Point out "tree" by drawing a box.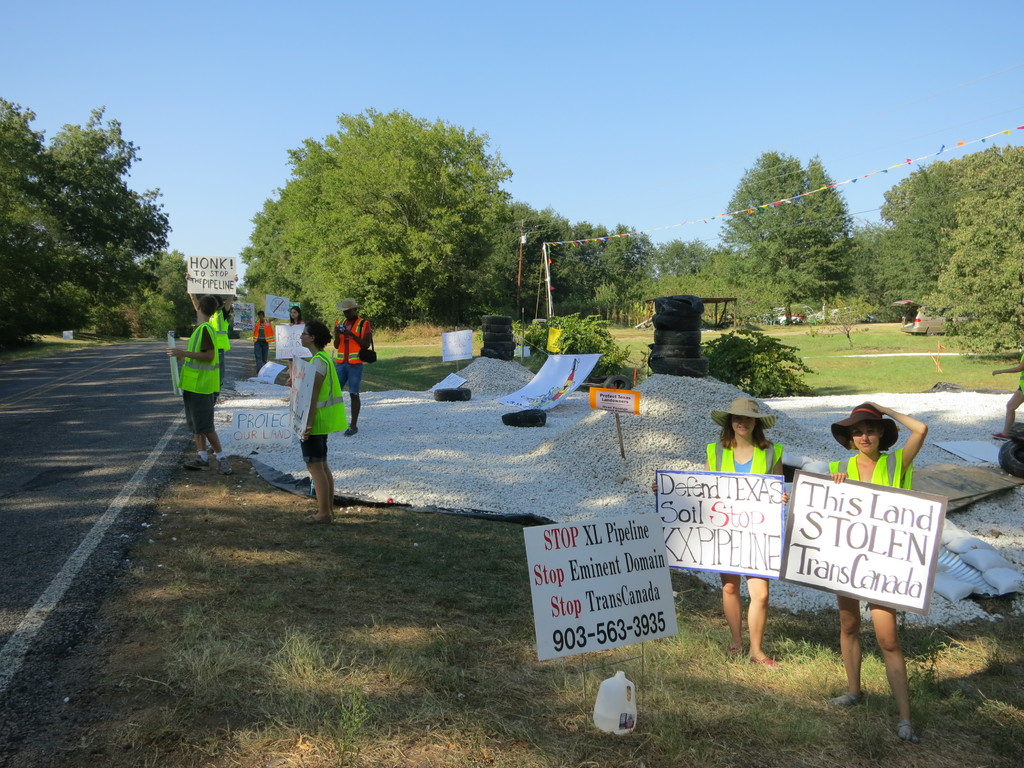
box=[716, 148, 861, 324].
